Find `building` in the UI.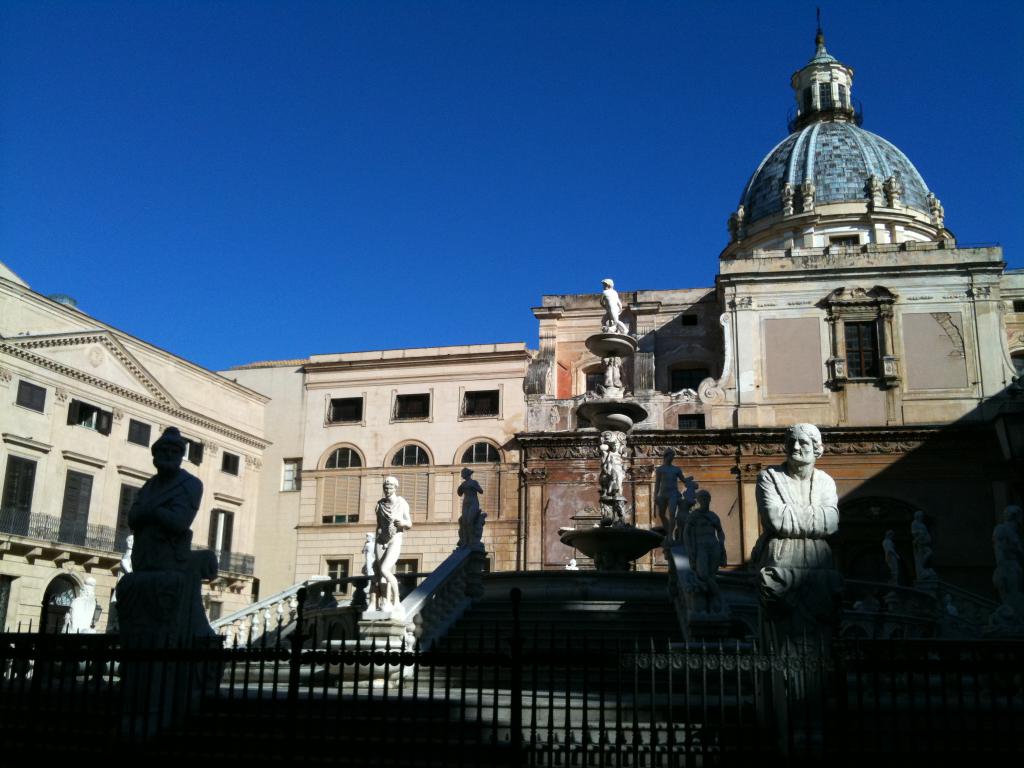
UI element at (x1=203, y1=347, x2=535, y2=628).
